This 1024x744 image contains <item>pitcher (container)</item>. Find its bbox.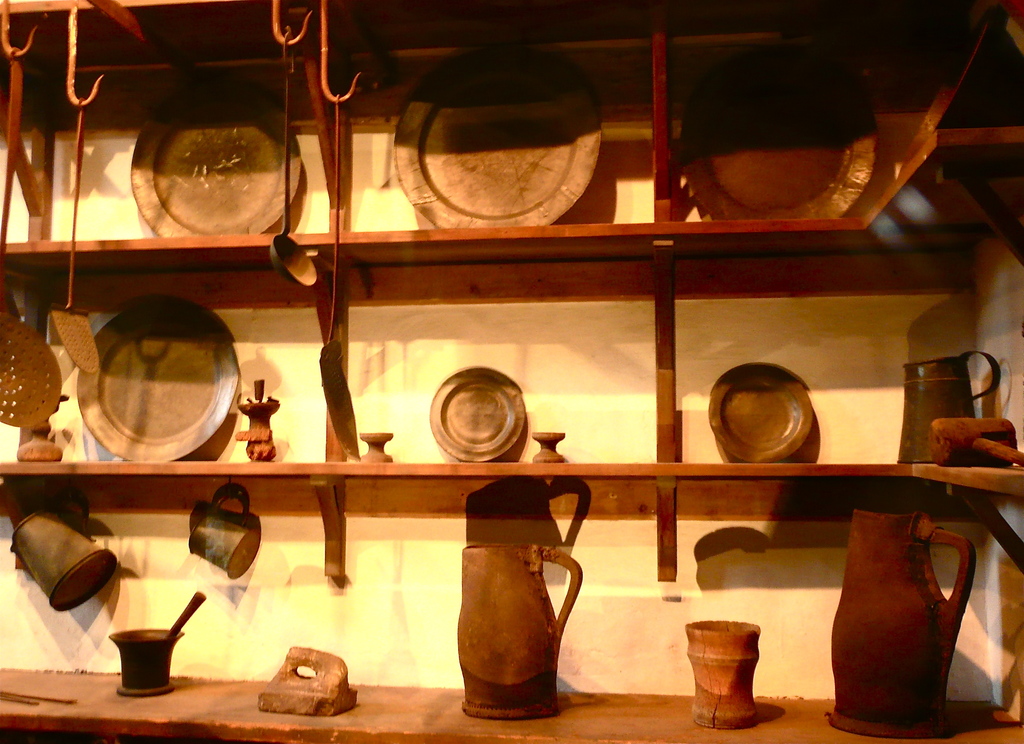
region(458, 544, 584, 718).
